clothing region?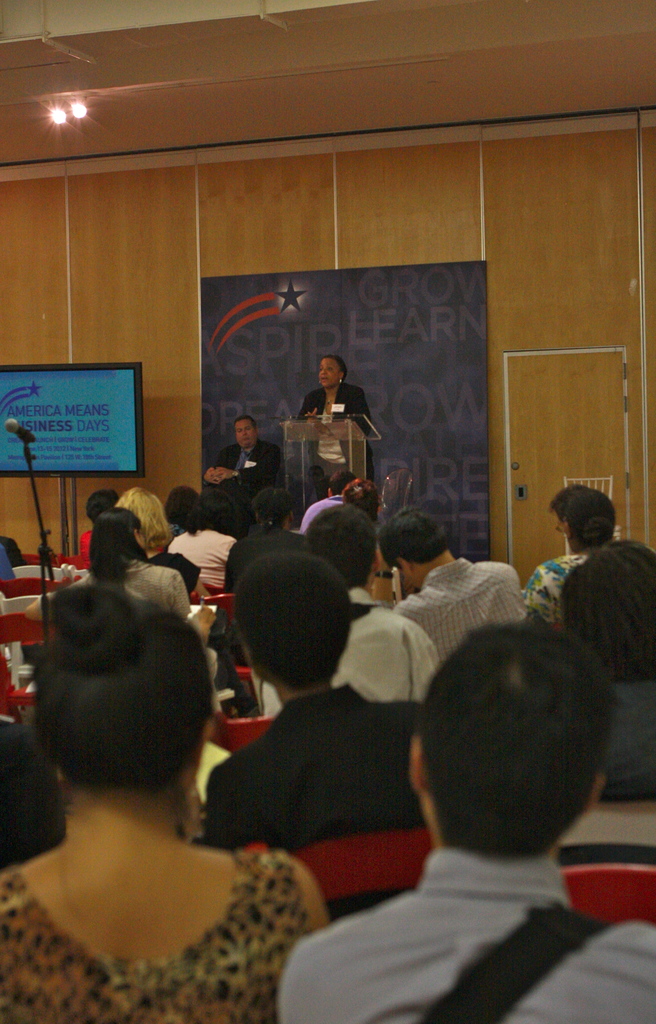
(left=603, top=682, right=655, bottom=810)
